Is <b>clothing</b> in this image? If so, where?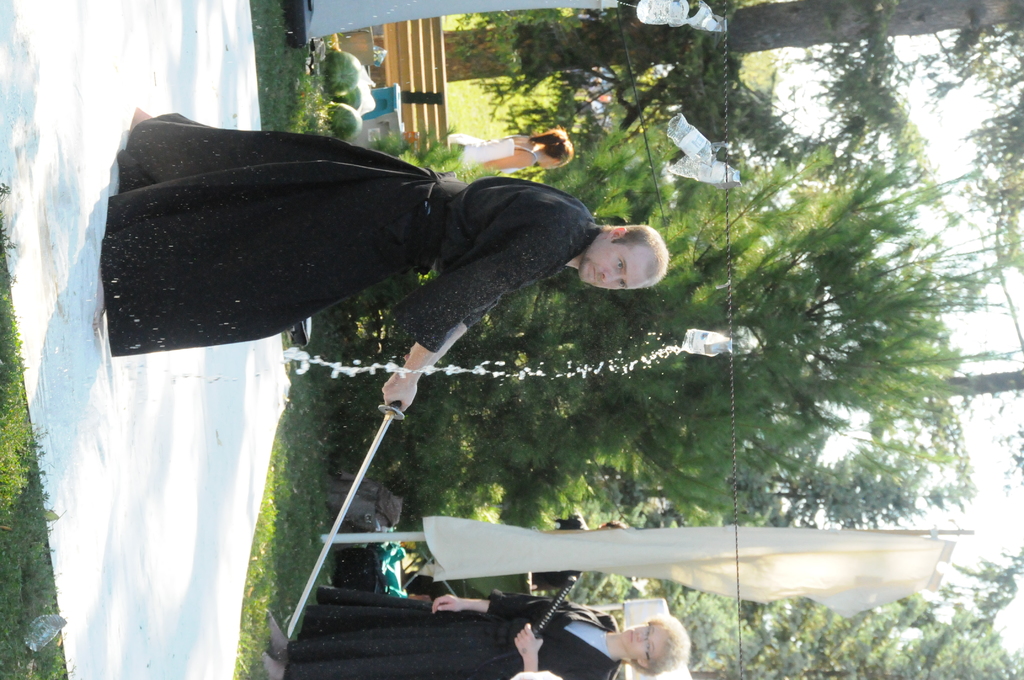
Yes, at BBox(453, 133, 538, 172).
